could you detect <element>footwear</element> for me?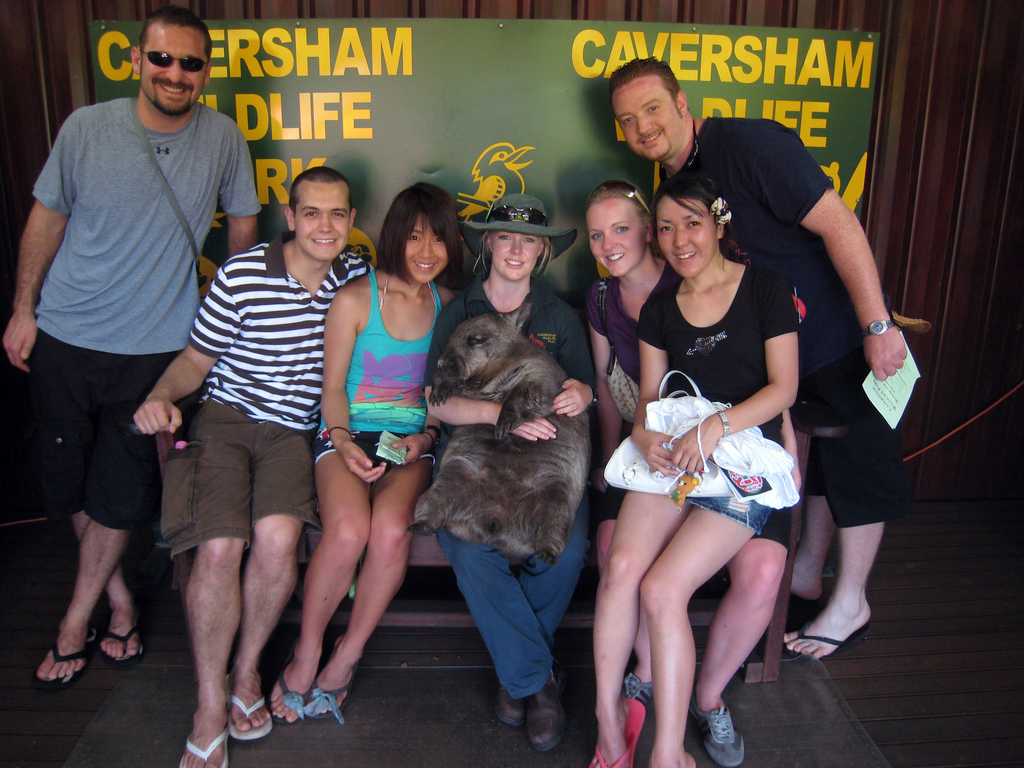
Detection result: 95:614:138:675.
